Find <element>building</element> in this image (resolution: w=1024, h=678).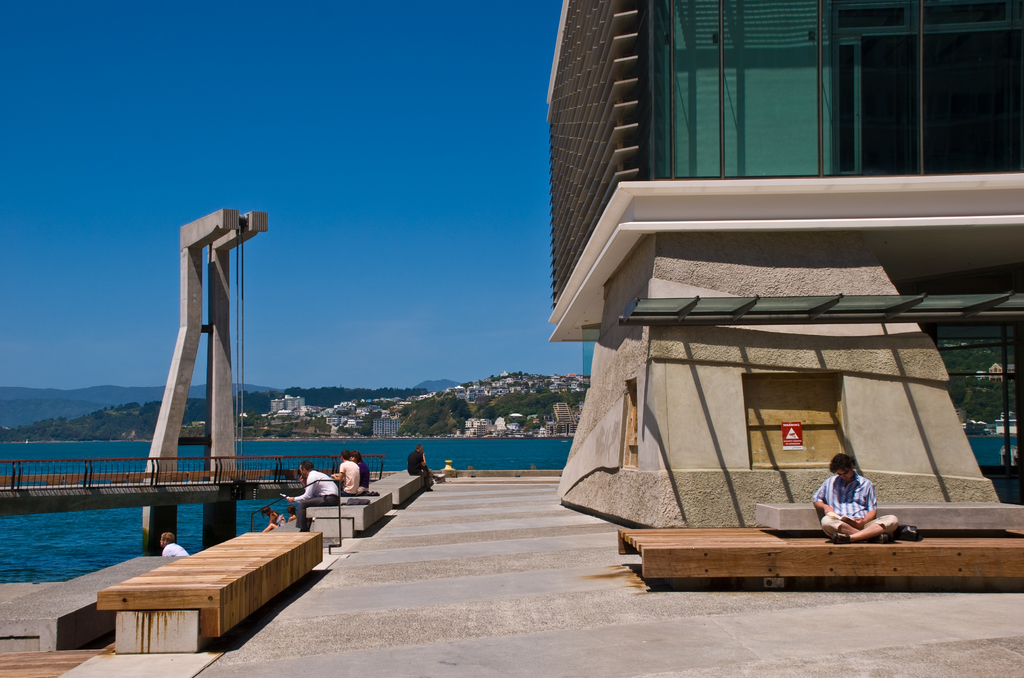
(978, 362, 1012, 382).
